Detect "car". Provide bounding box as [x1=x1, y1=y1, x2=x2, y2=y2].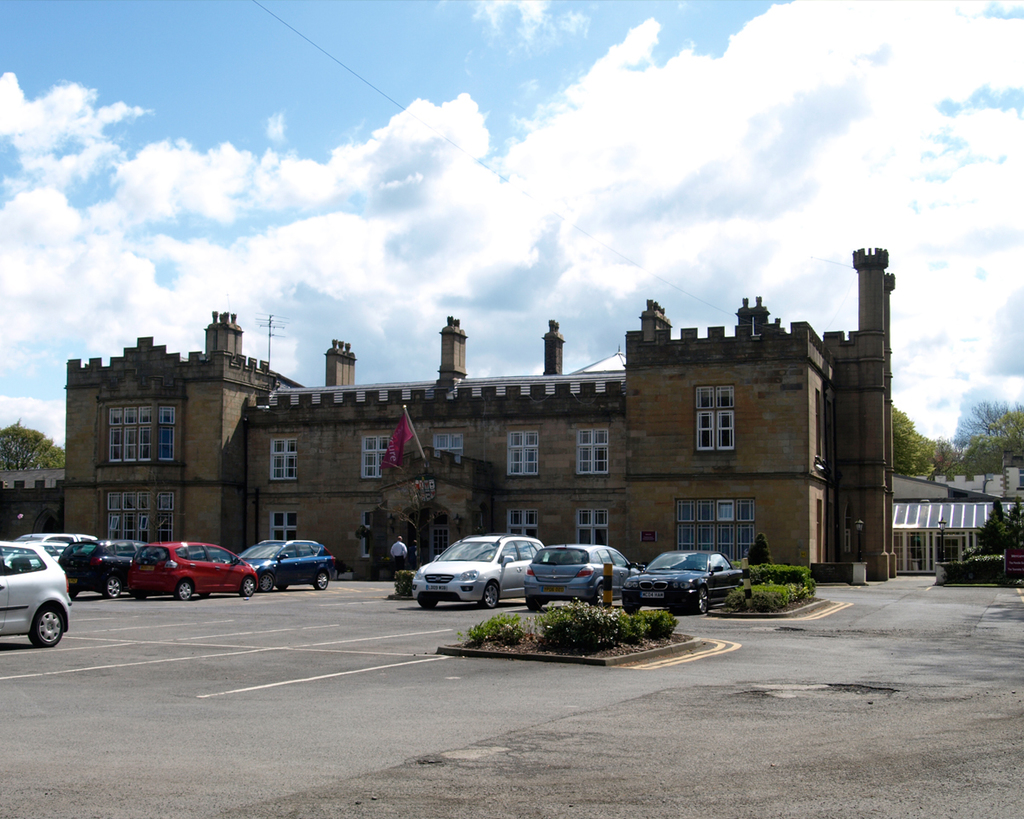
[x1=0, y1=531, x2=91, y2=568].
